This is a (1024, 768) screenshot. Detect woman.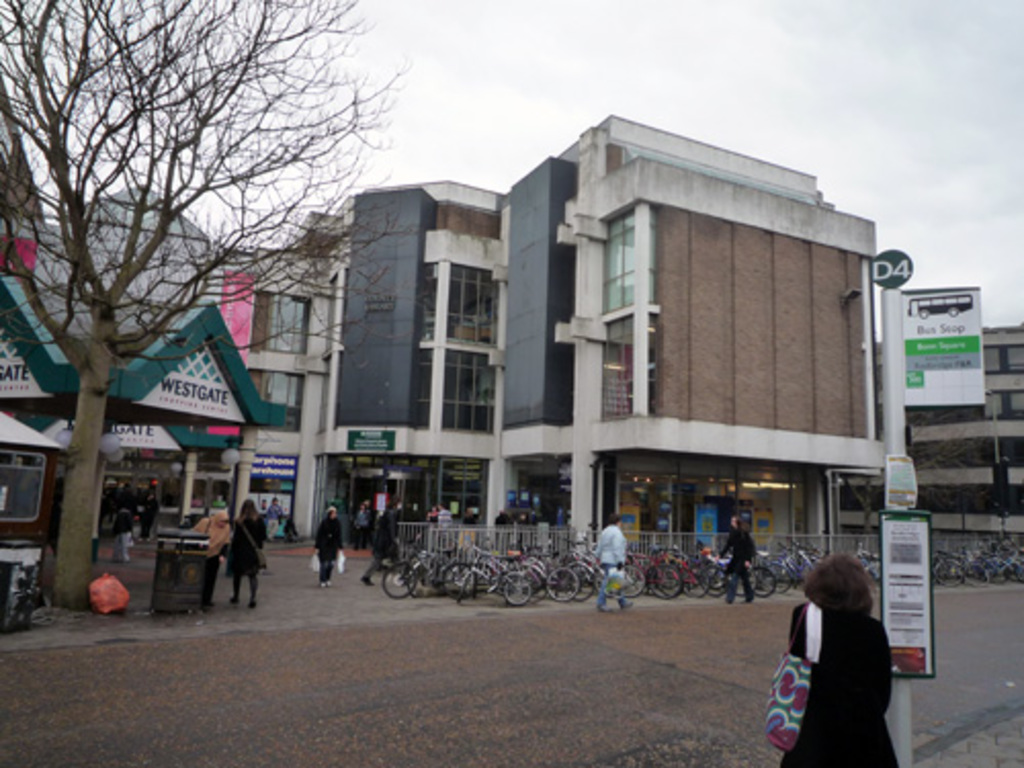
[197, 514, 225, 596].
